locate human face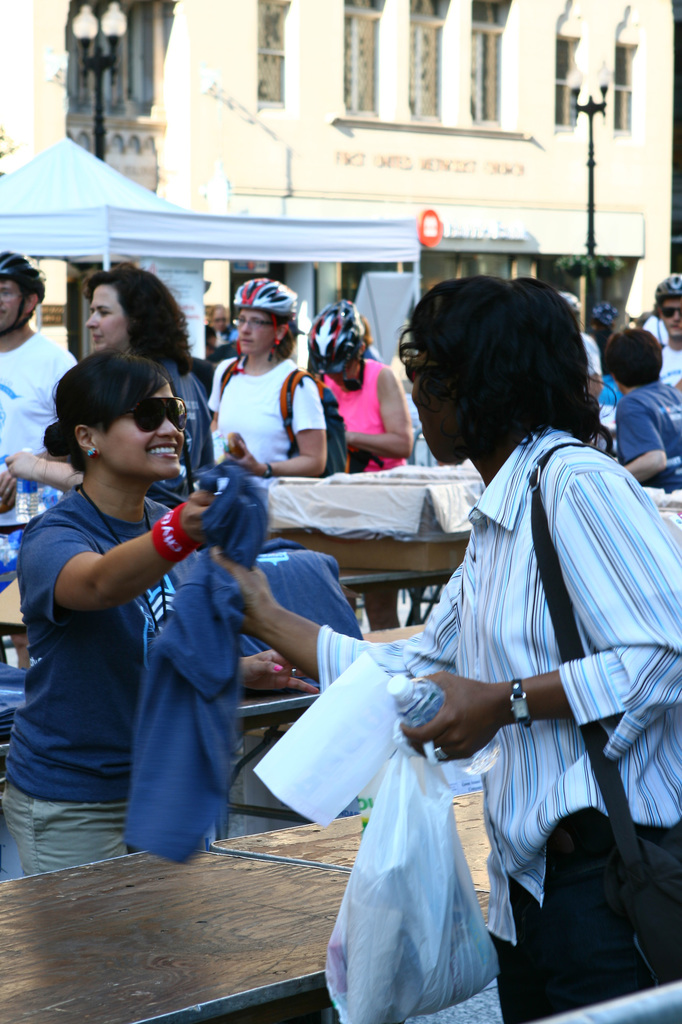
[97,382,185,476]
